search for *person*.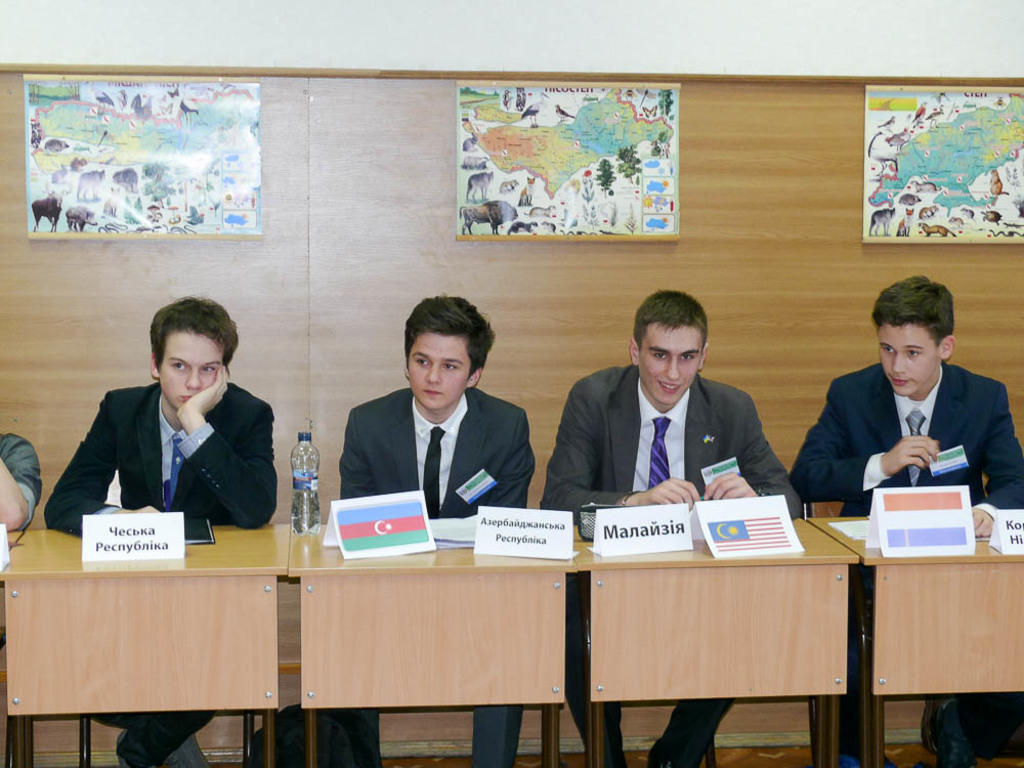
Found at x1=540 y1=289 x2=807 y2=767.
